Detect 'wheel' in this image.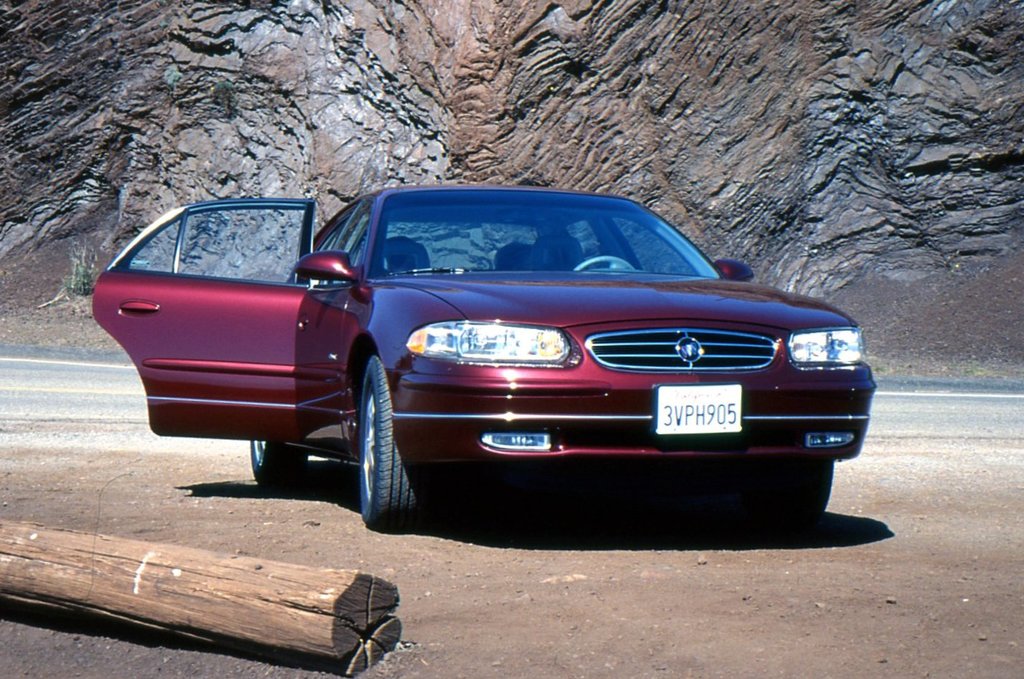
Detection: region(575, 257, 636, 269).
